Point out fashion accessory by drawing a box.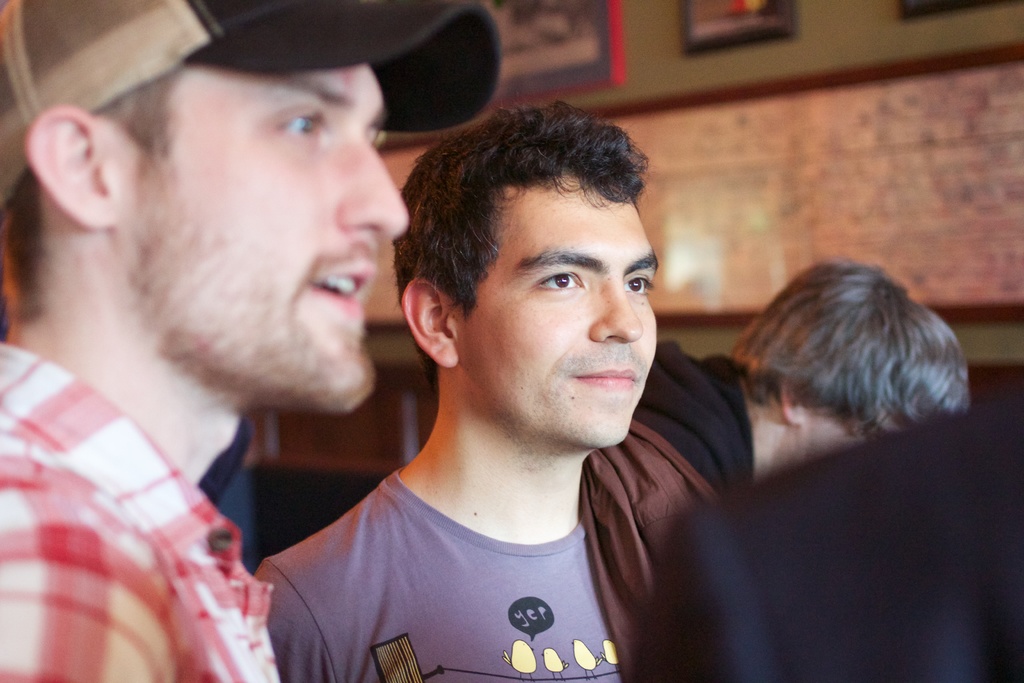
0,0,504,208.
